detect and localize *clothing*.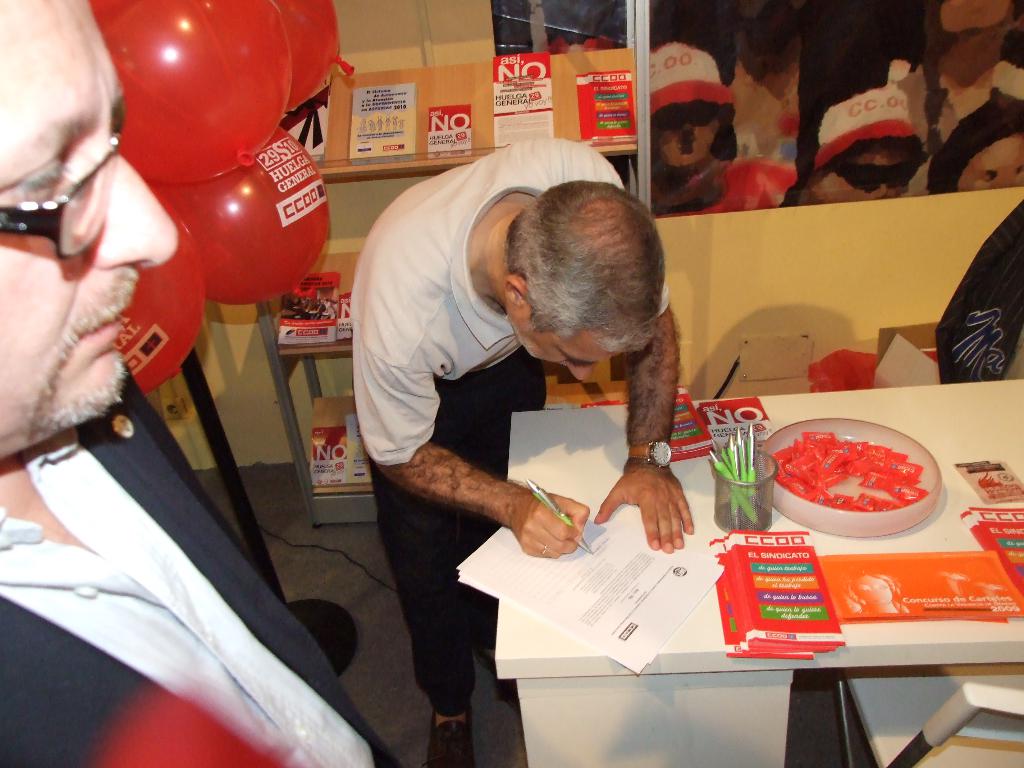
Localized at 351 136 669 719.
